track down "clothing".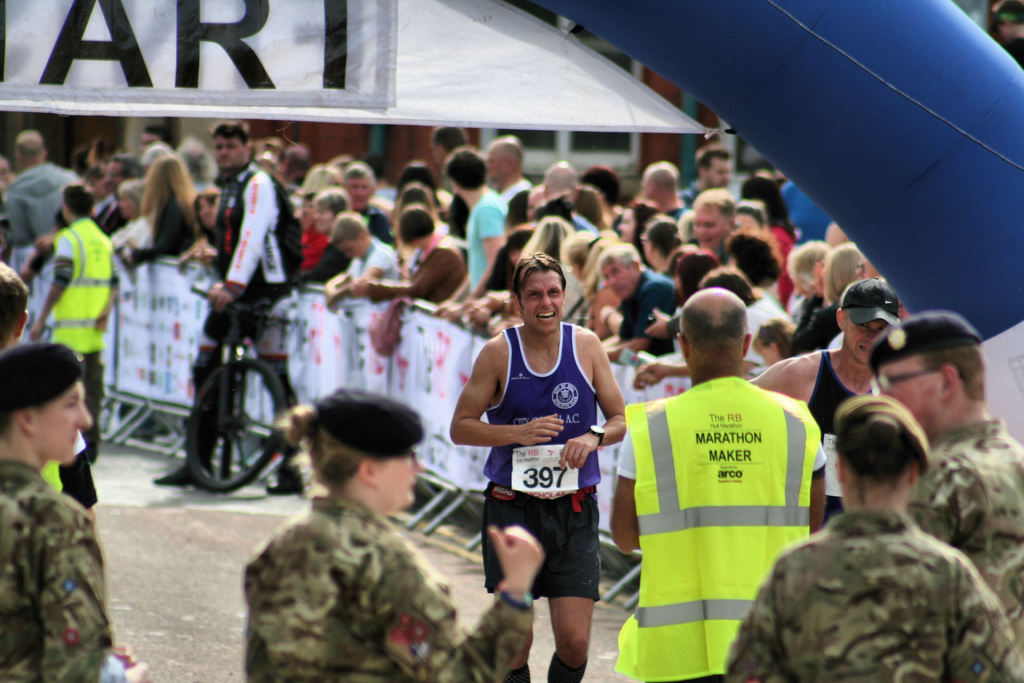
Tracked to bbox=[668, 200, 684, 234].
